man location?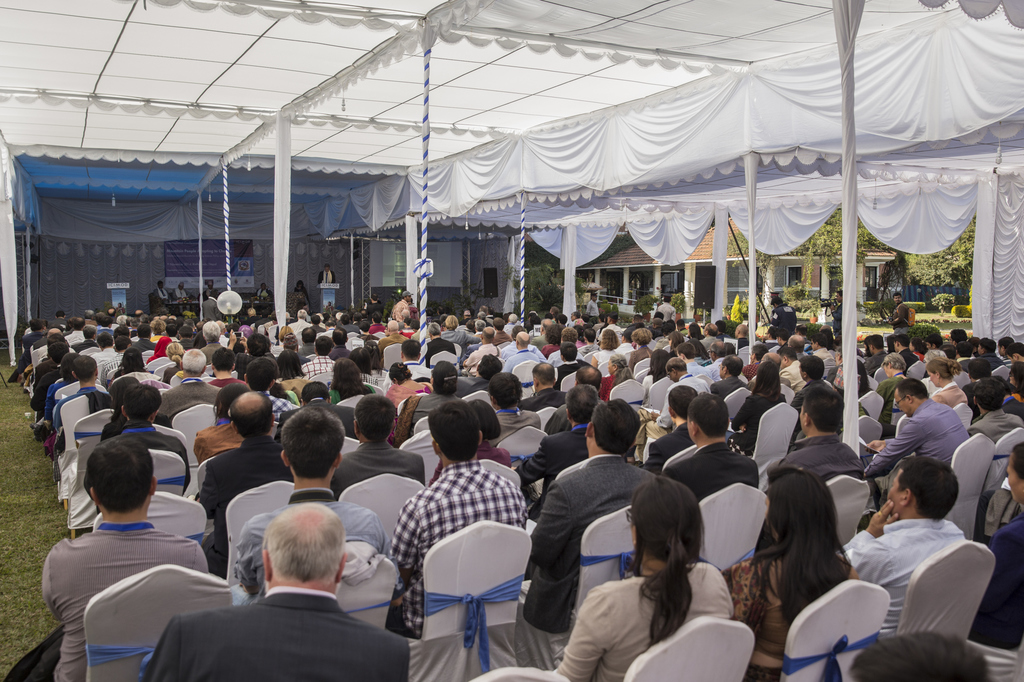
bbox=(582, 327, 601, 352)
